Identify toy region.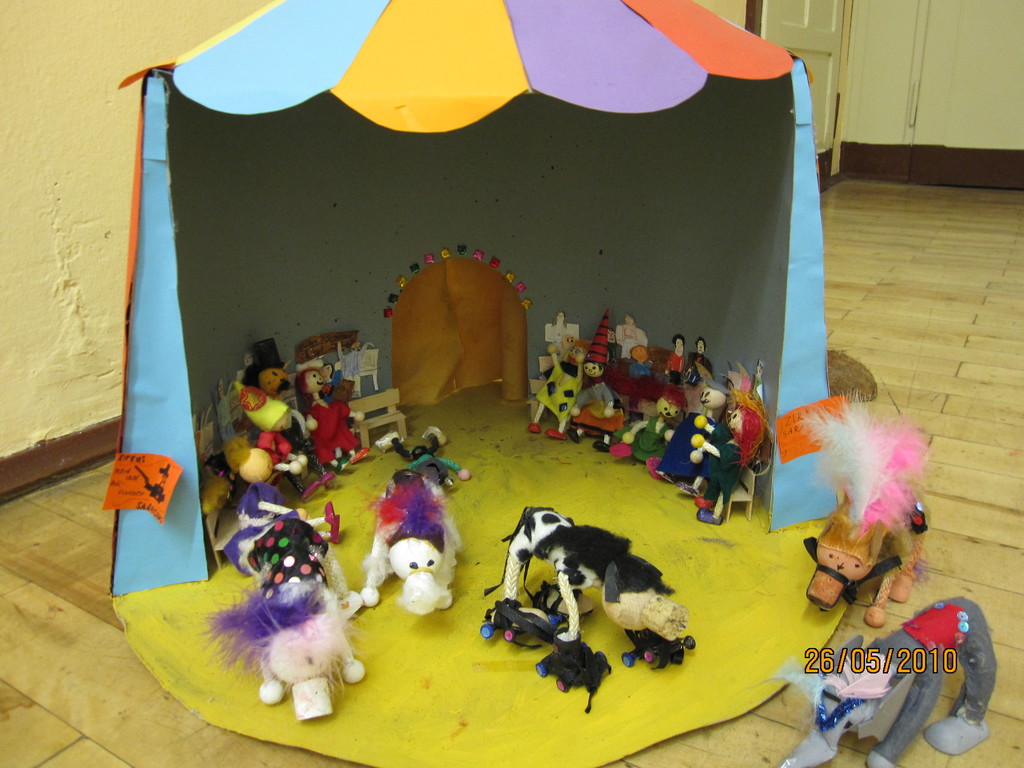
Region: [809, 384, 933, 630].
